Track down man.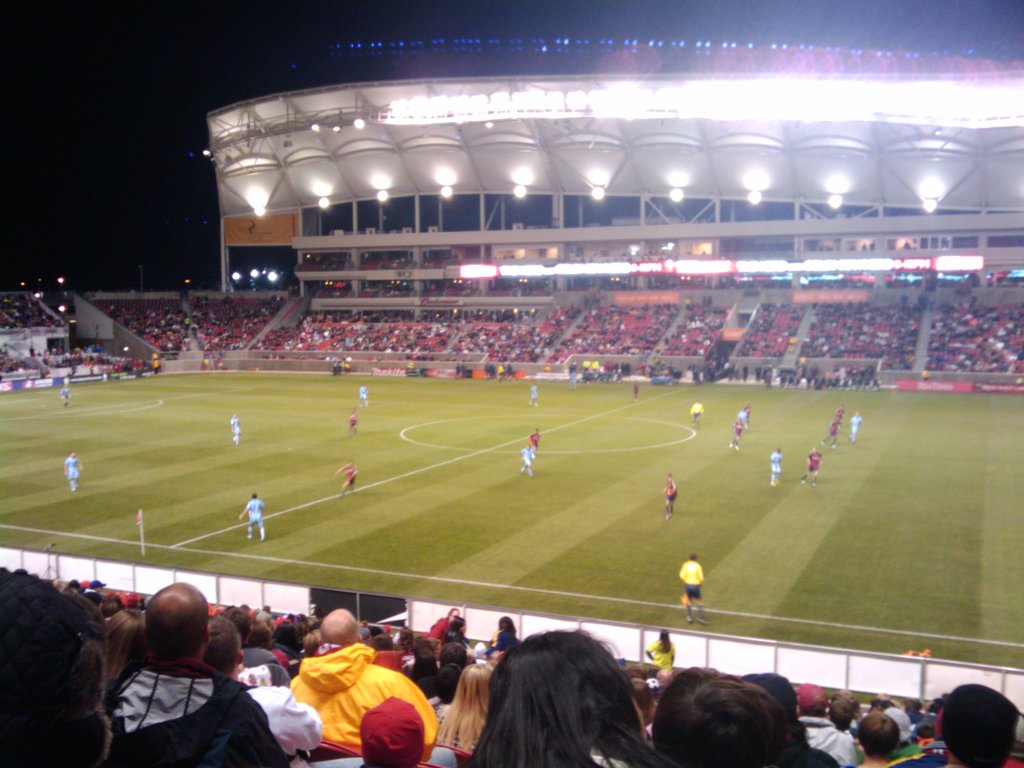
Tracked to crop(528, 430, 541, 461).
